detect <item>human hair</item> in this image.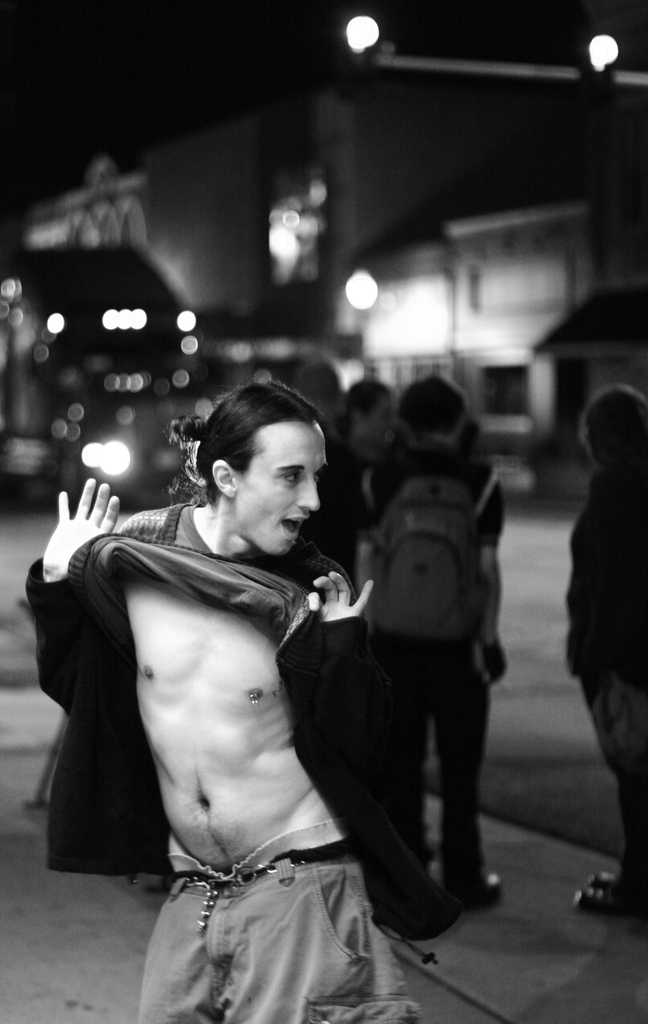
Detection: <region>399, 376, 470, 438</region>.
